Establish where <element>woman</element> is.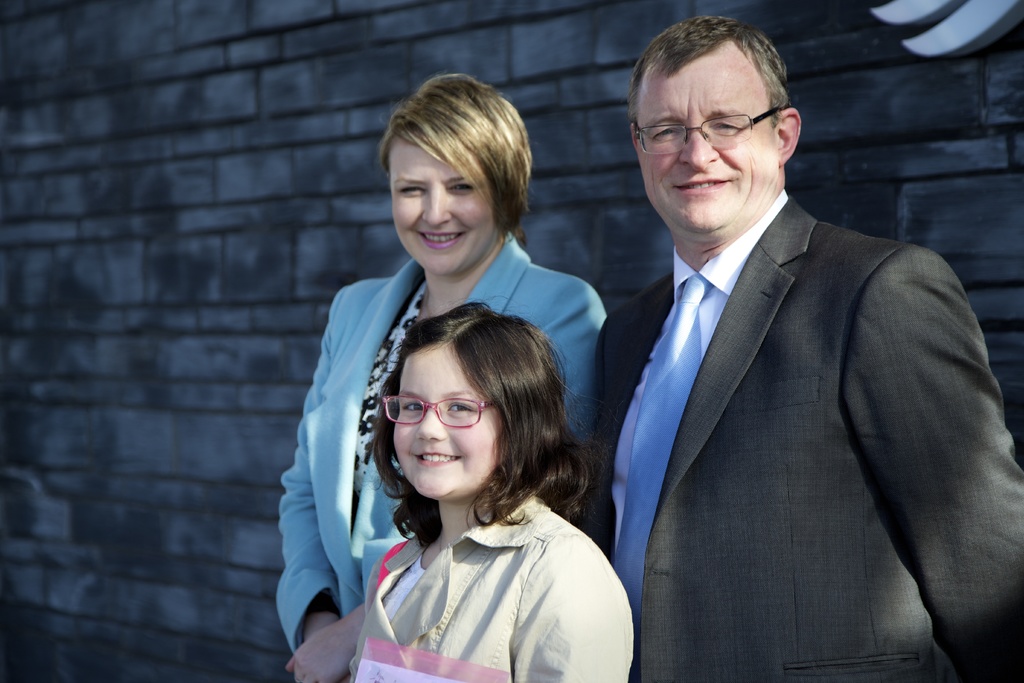
Established at rect(228, 58, 649, 682).
